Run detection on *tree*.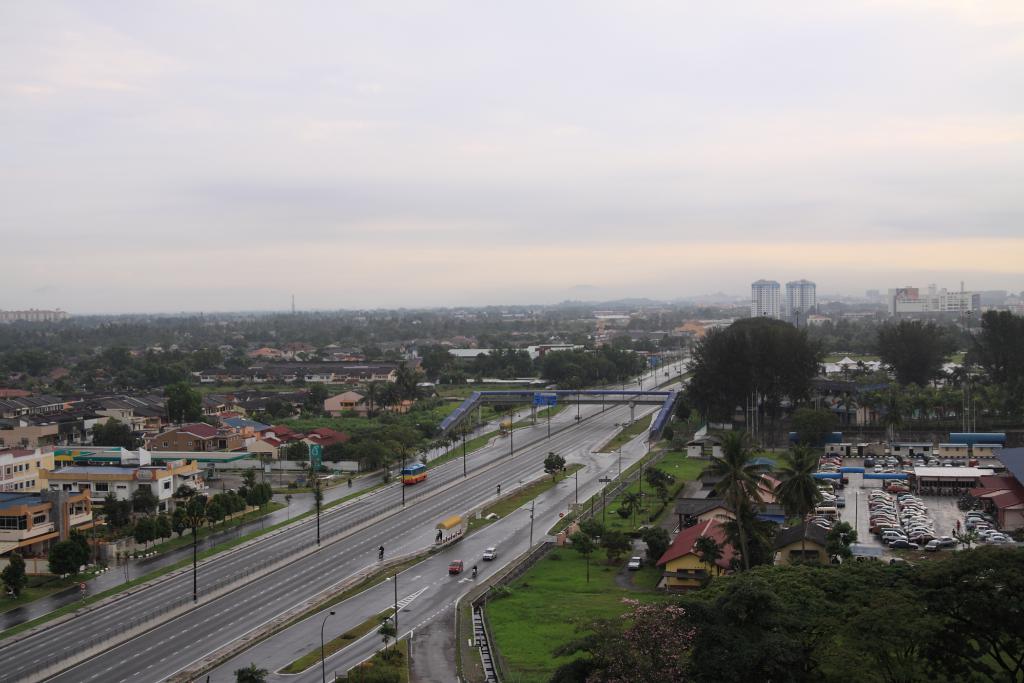
Result: box(334, 657, 410, 682).
